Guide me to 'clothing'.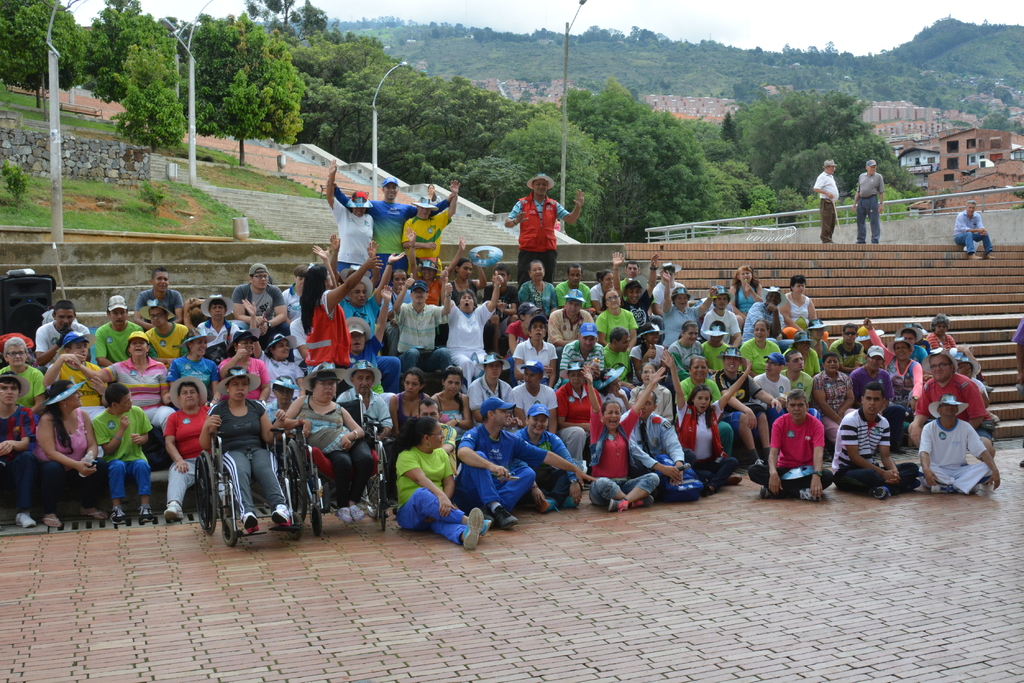
Guidance: 856:367:889:396.
